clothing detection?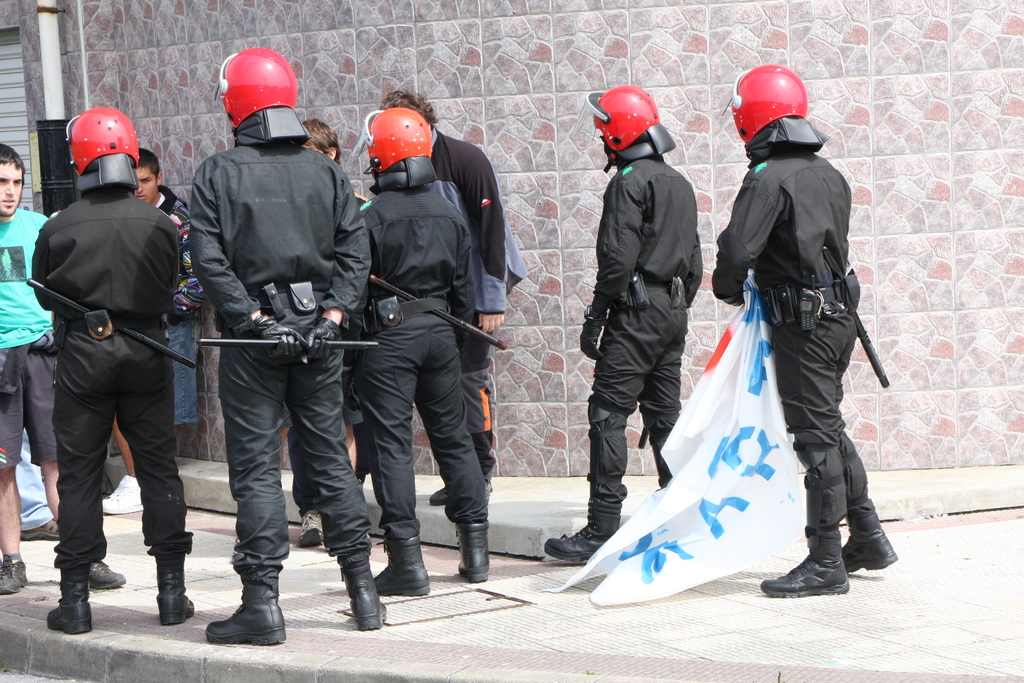
select_region(158, 315, 196, 433)
